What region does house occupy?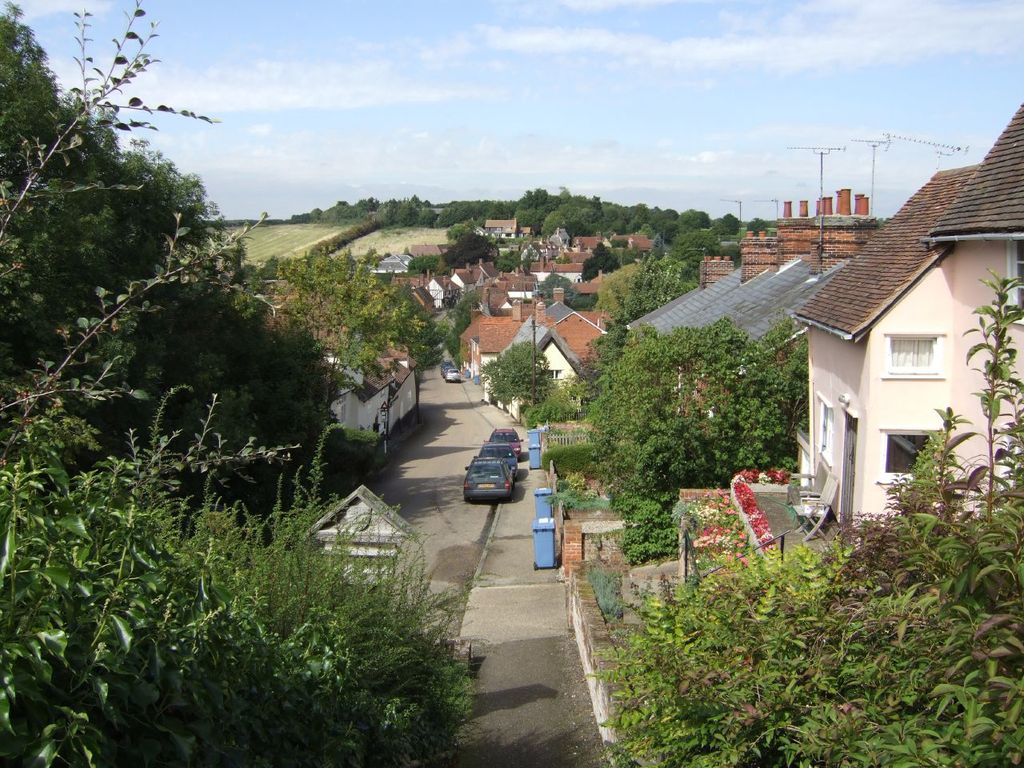
pyautogui.locateOnScreen(445, 268, 465, 294).
